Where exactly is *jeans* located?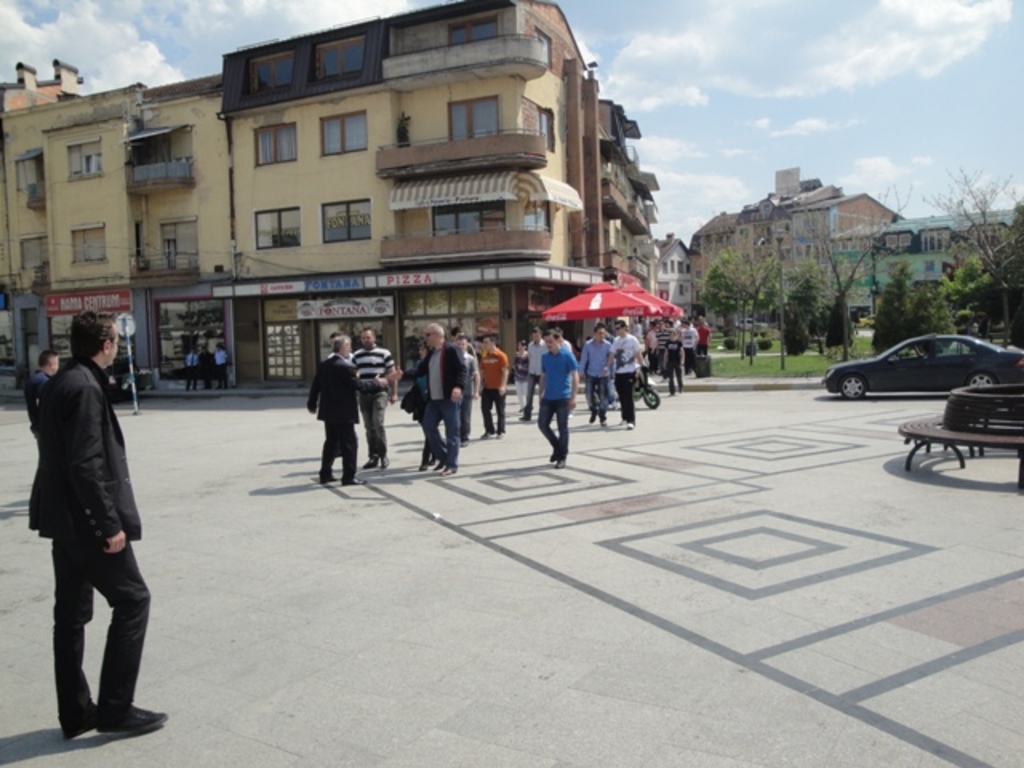
Its bounding box is left=653, top=349, right=667, bottom=371.
